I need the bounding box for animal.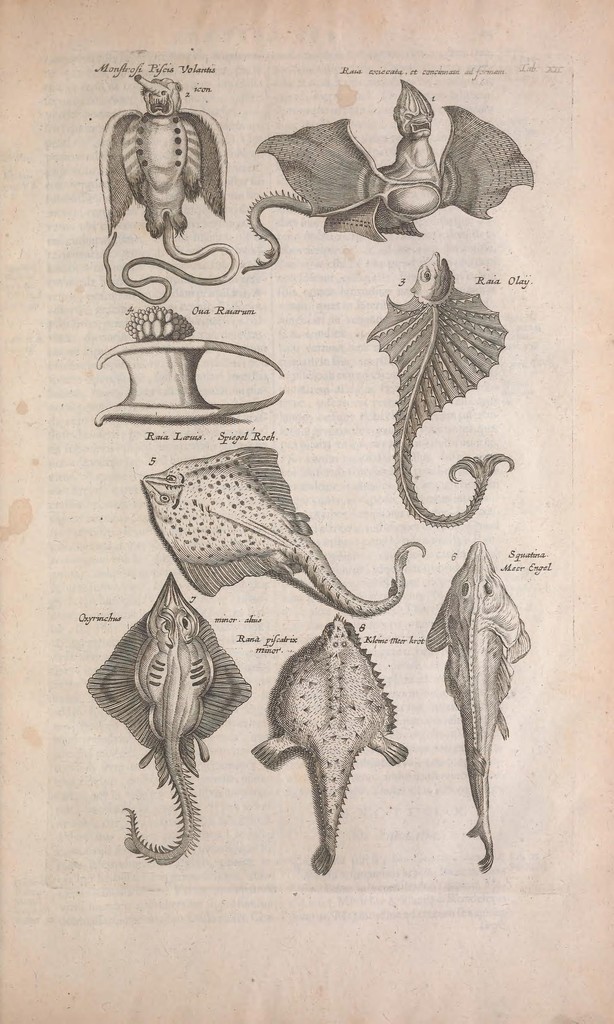
Here it is: locate(244, 77, 533, 273).
